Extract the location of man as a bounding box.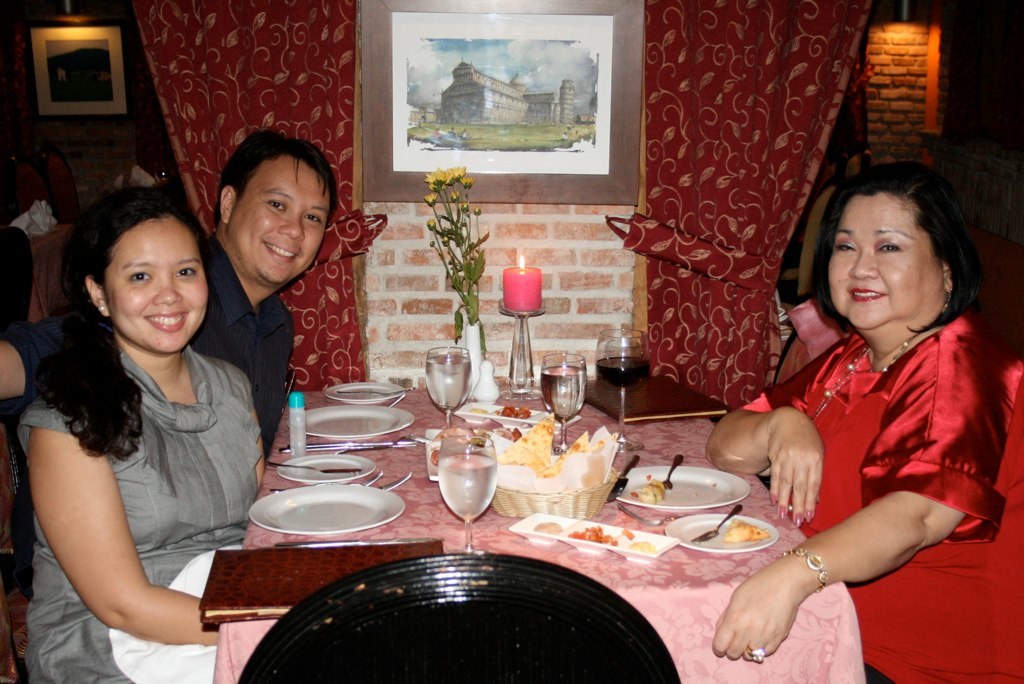
pyautogui.locateOnScreen(7, 129, 338, 457).
